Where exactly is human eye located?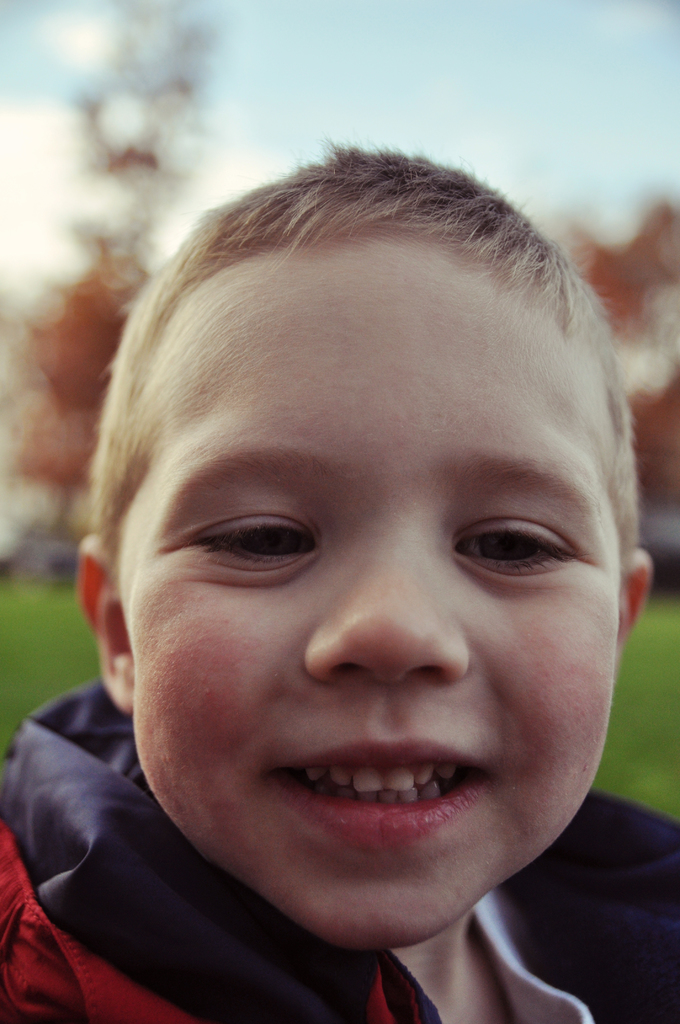
Its bounding box is <bbox>184, 502, 315, 586</bbox>.
